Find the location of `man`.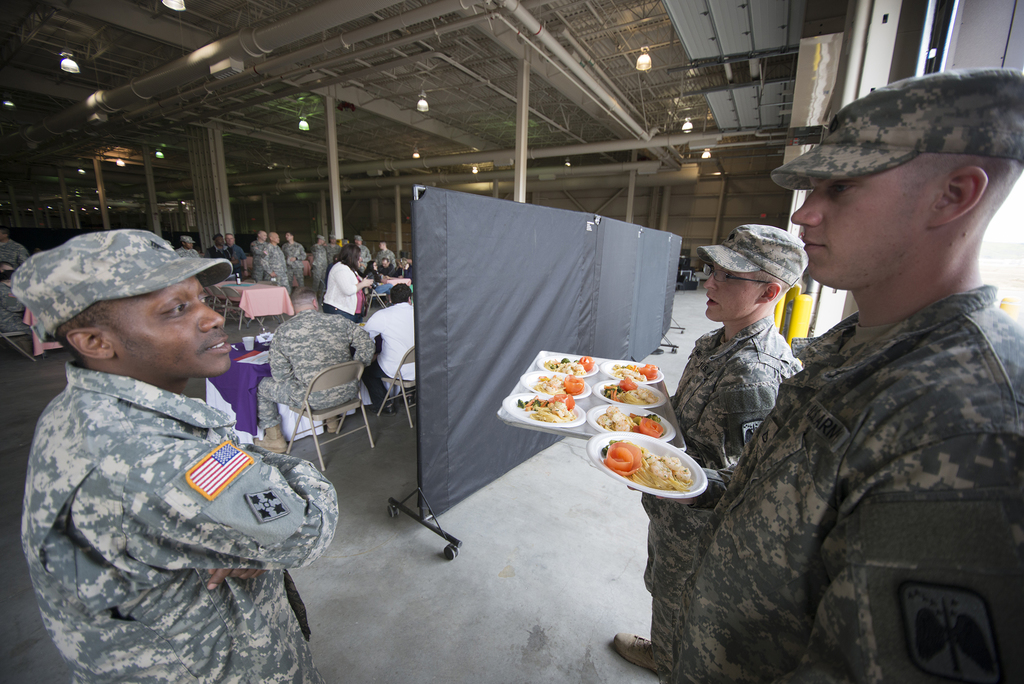
Location: bbox=[175, 236, 205, 256].
